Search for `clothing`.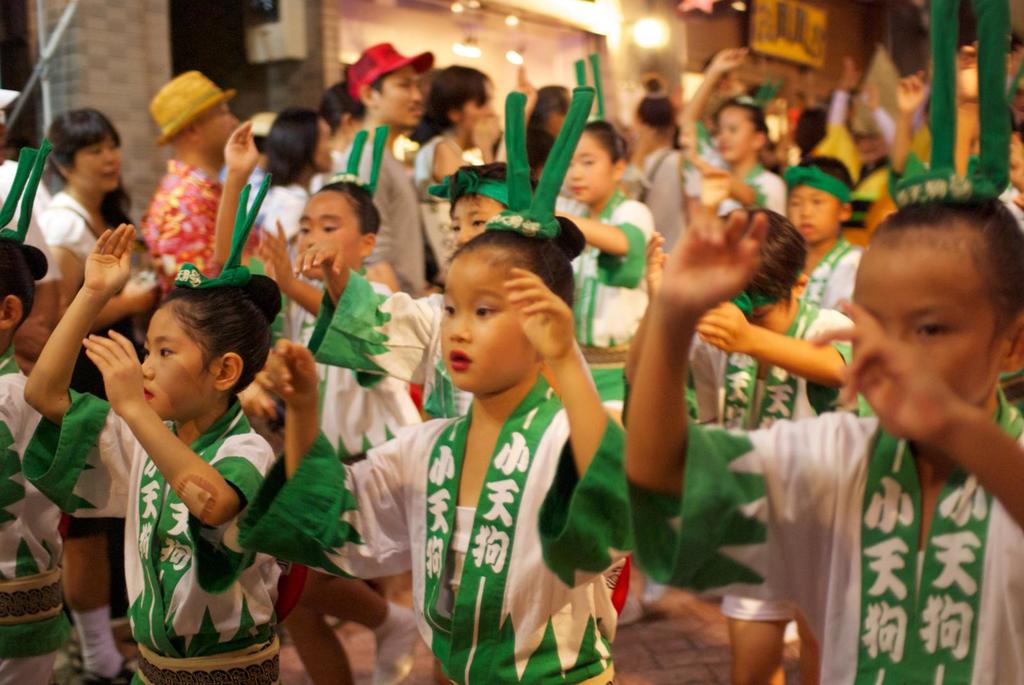
Found at locate(413, 139, 467, 186).
